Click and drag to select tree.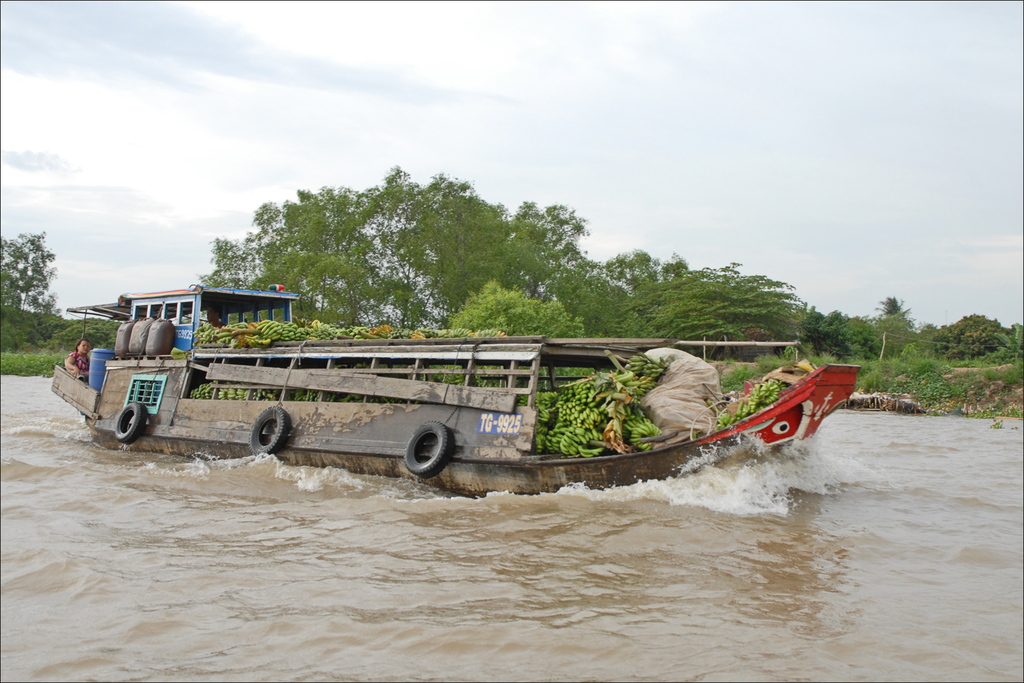
Selection: select_region(0, 214, 55, 331).
